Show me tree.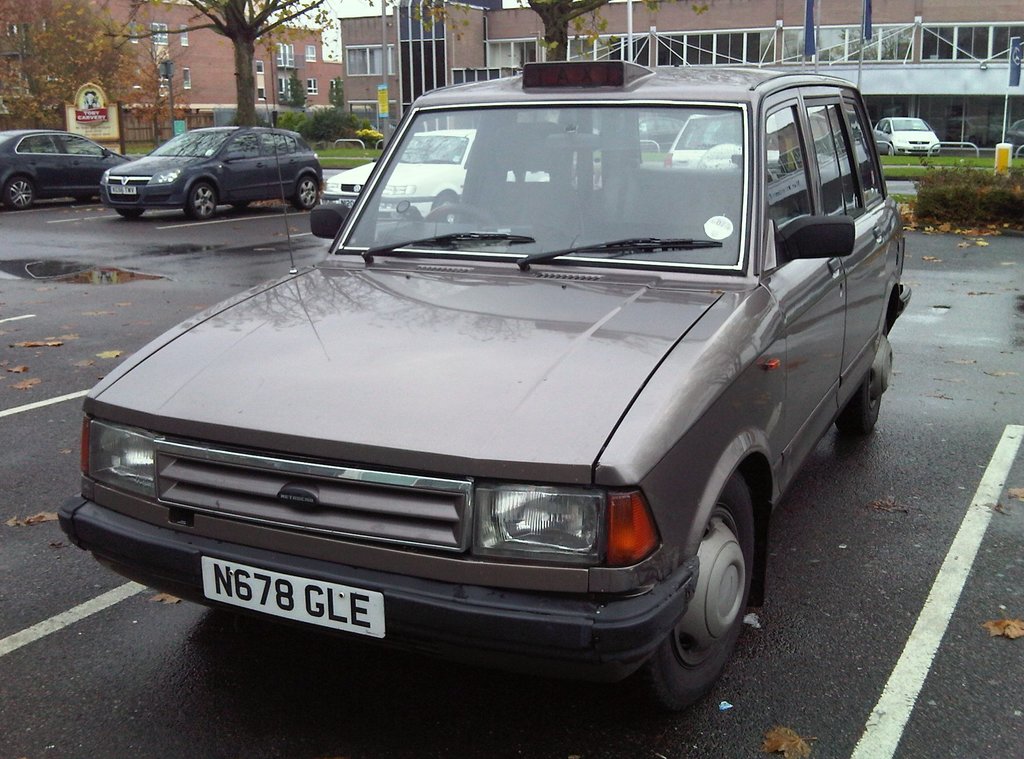
tree is here: box=[275, 74, 306, 101].
